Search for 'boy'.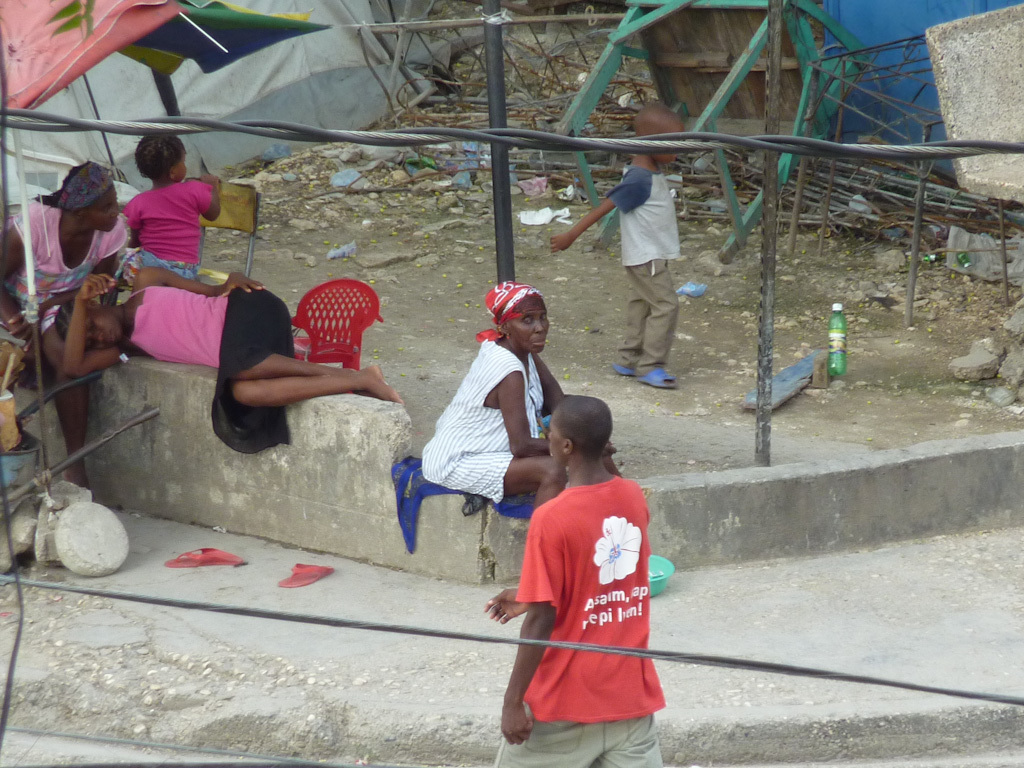
Found at pyautogui.locateOnScreen(487, 397, 660, 767).
